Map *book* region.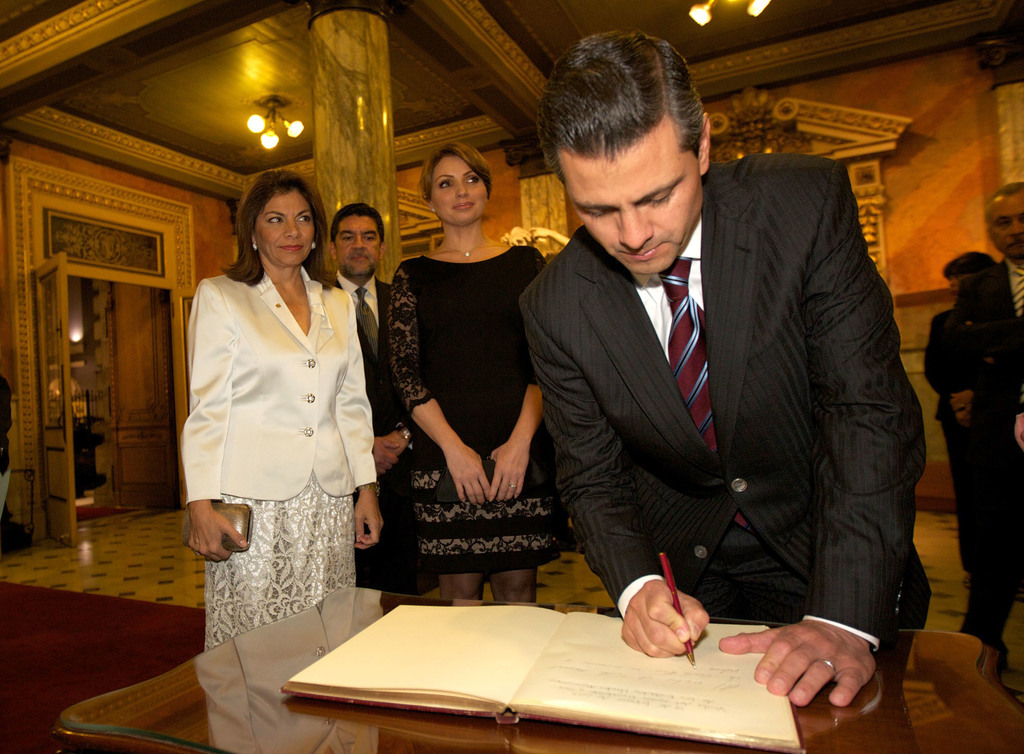
Mapped to BBox(280, 606, 808, 753).
